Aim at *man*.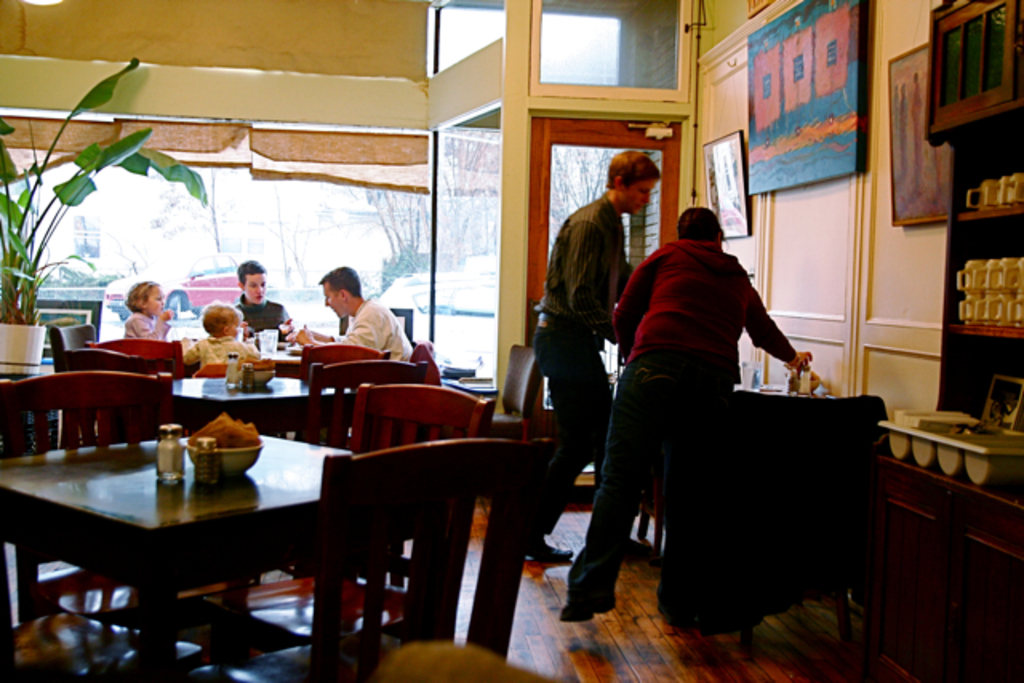
Aimed at (x1=562, y1=197, x2=816, y2=625).
